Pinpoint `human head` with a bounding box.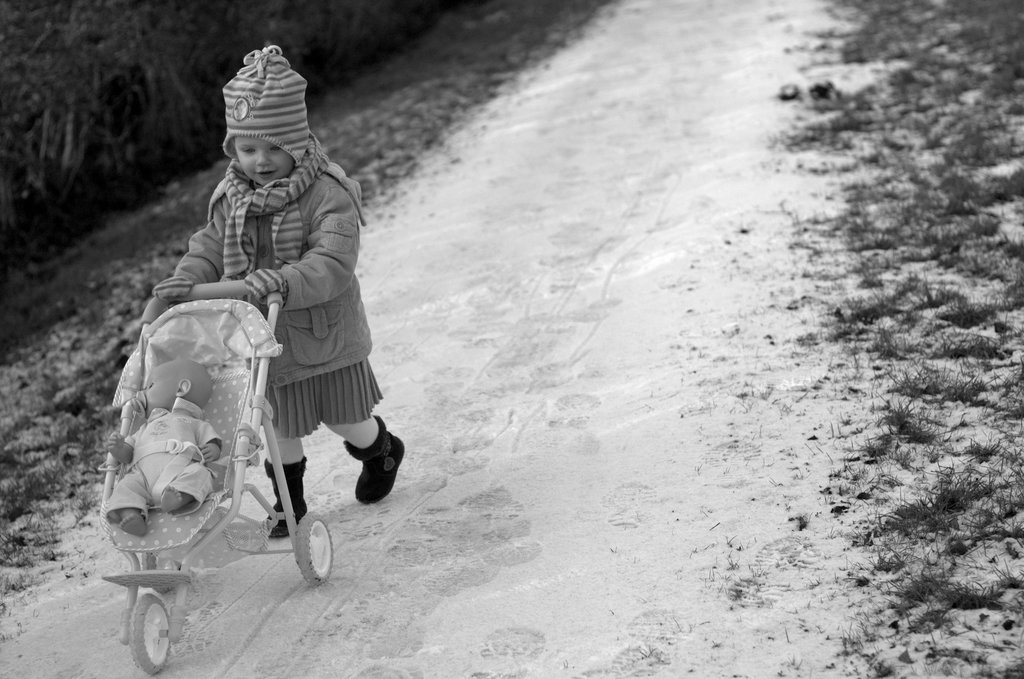
(x1=136, y1=358, x2=212, y2=420).
